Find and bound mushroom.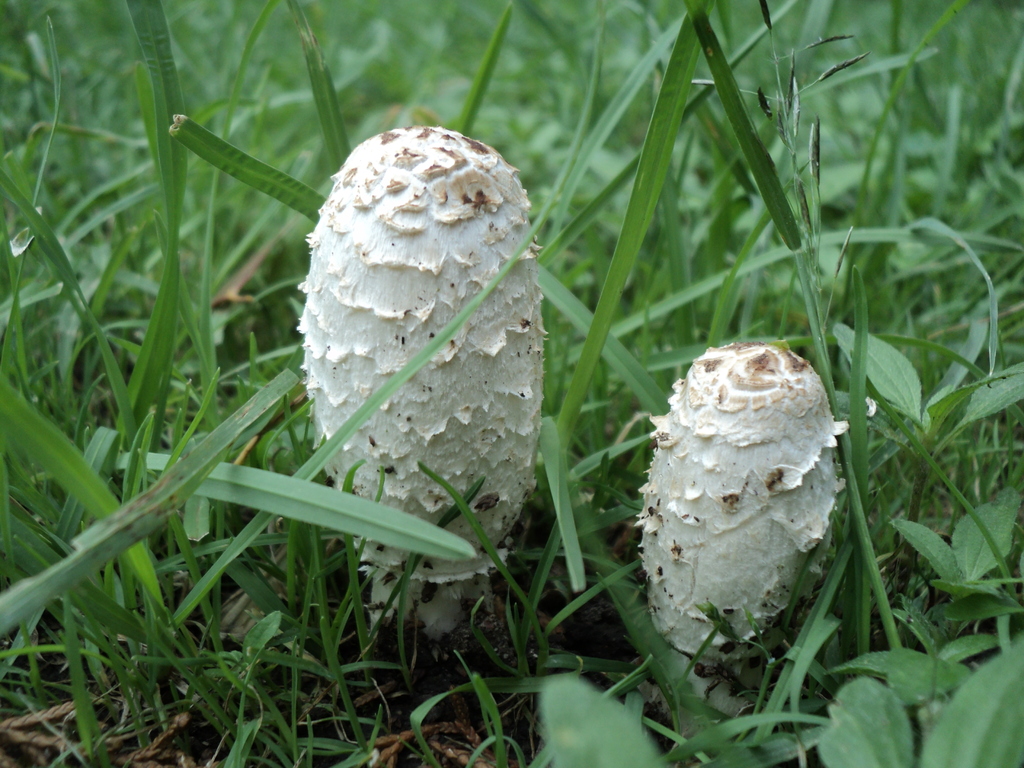
Bound: left=636, top=340, right=844, bottom=767.
